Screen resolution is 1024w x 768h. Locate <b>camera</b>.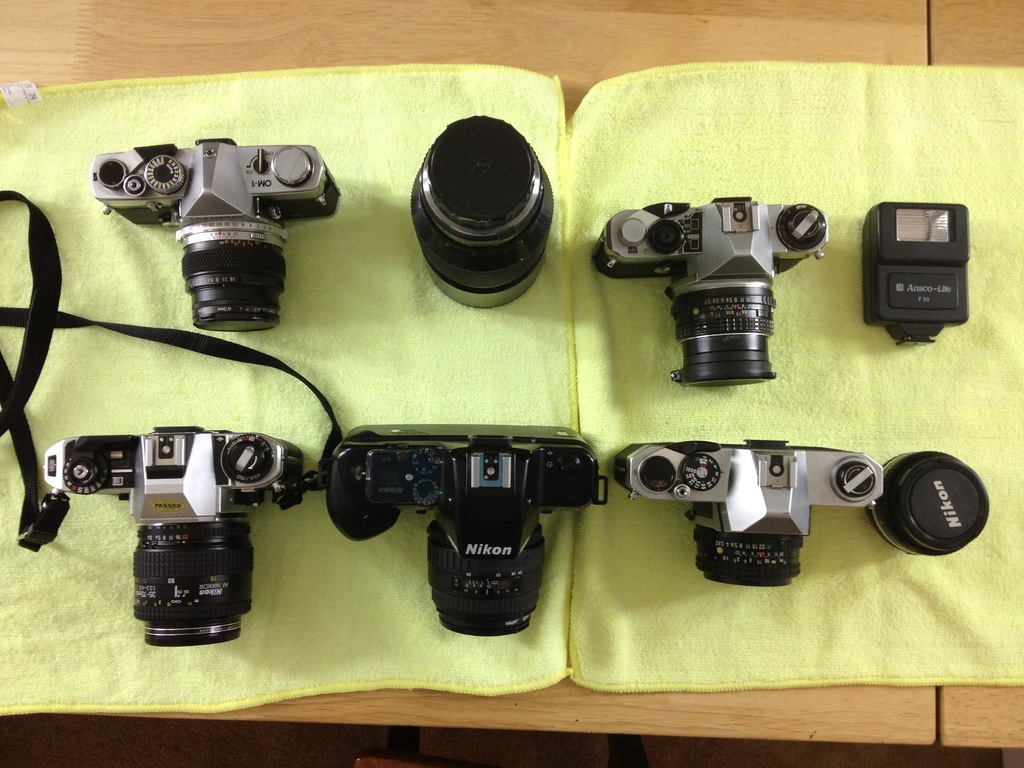
{"left": 863, "top": 447, "right": 988, "bottom": 558}.
